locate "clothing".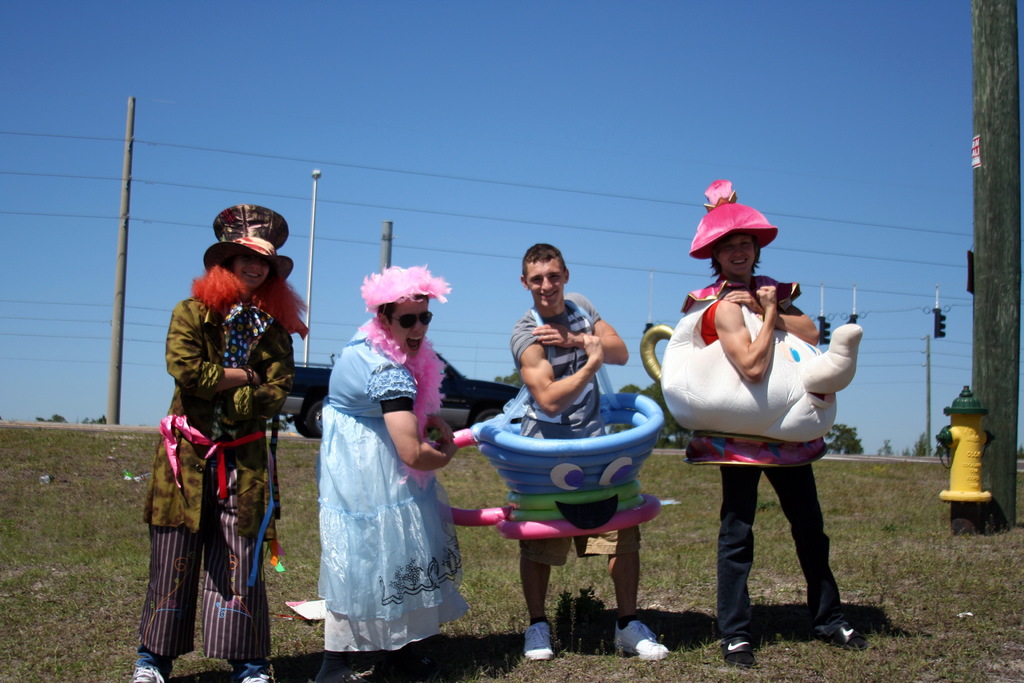
Bounding box: bbox(508, 292, 643, 573).
